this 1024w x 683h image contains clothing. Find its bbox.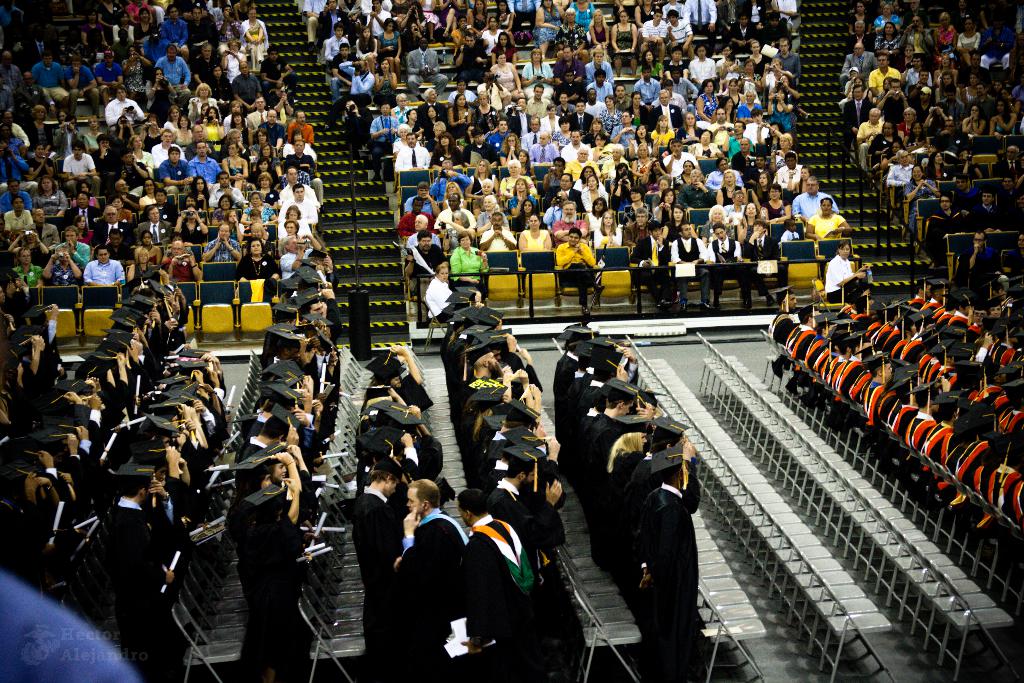
<bbox>509, 475, 557, 553</bbox>.
